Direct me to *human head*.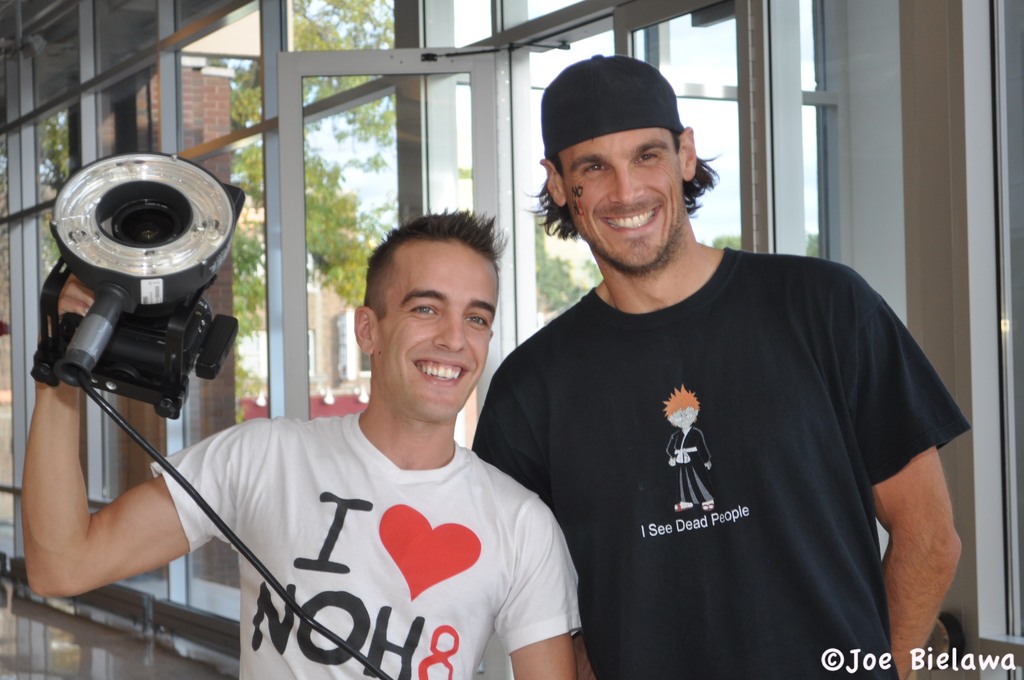
Direction: x1=348, y1=206, x2=510, y2=421.
